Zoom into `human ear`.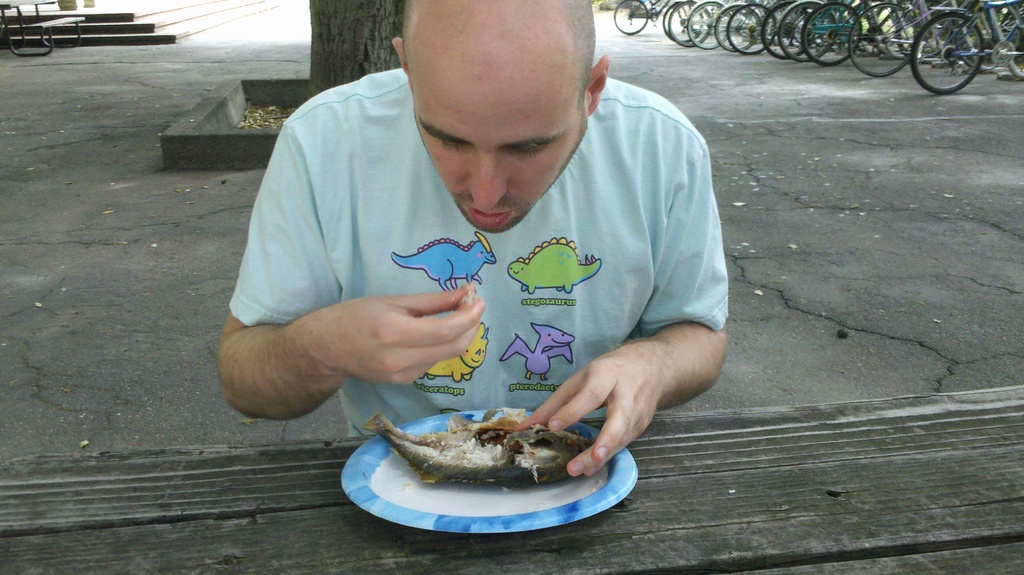
Zoom target: region(585, 51, 610, 115).
